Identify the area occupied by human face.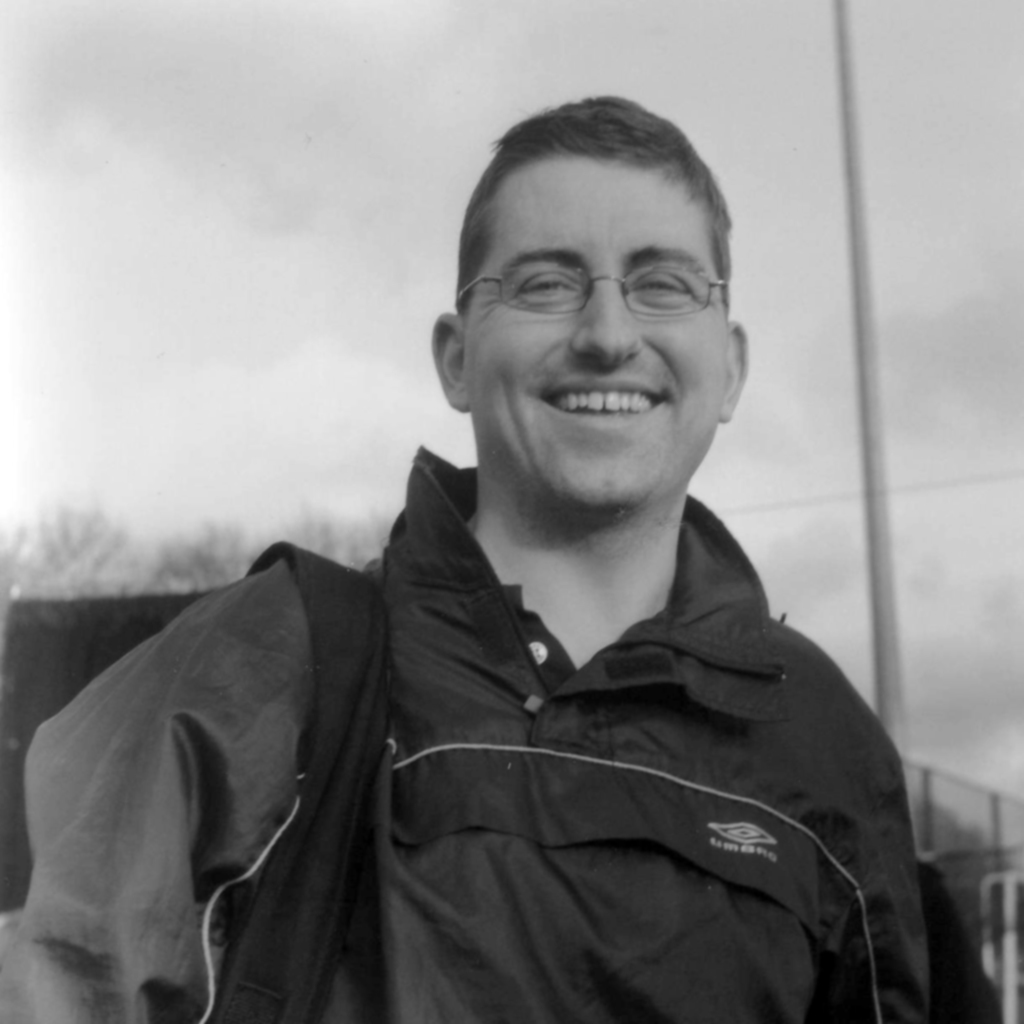
Area: {"left": 464, "top": 149, "right": 731, "bottom": 508}.
